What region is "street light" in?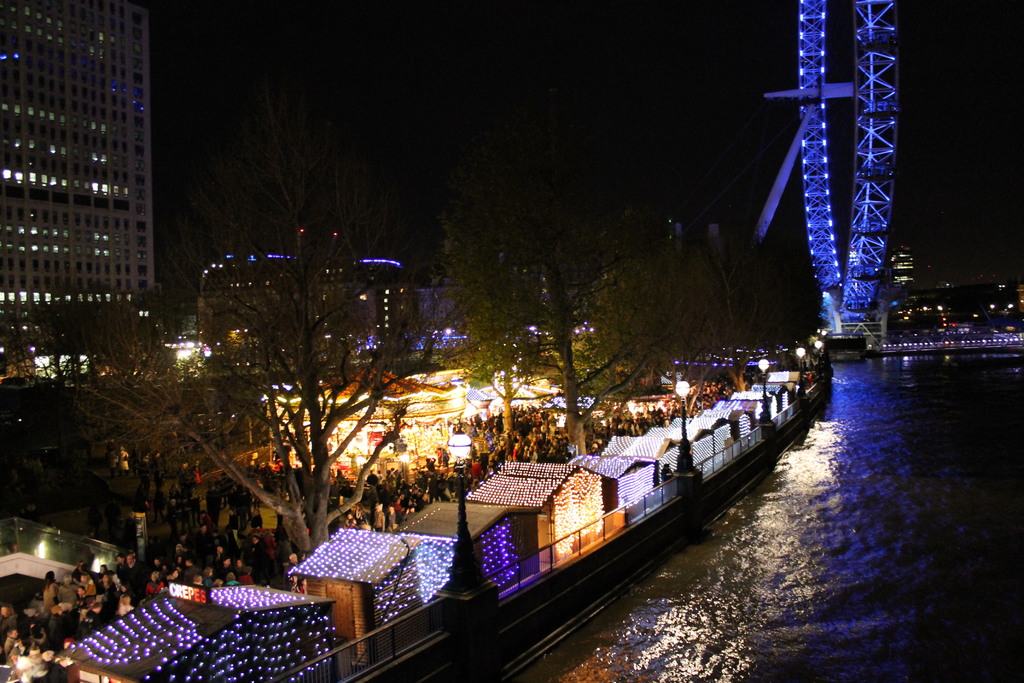
x1=750, y1=357, x2=779, y2=446.
